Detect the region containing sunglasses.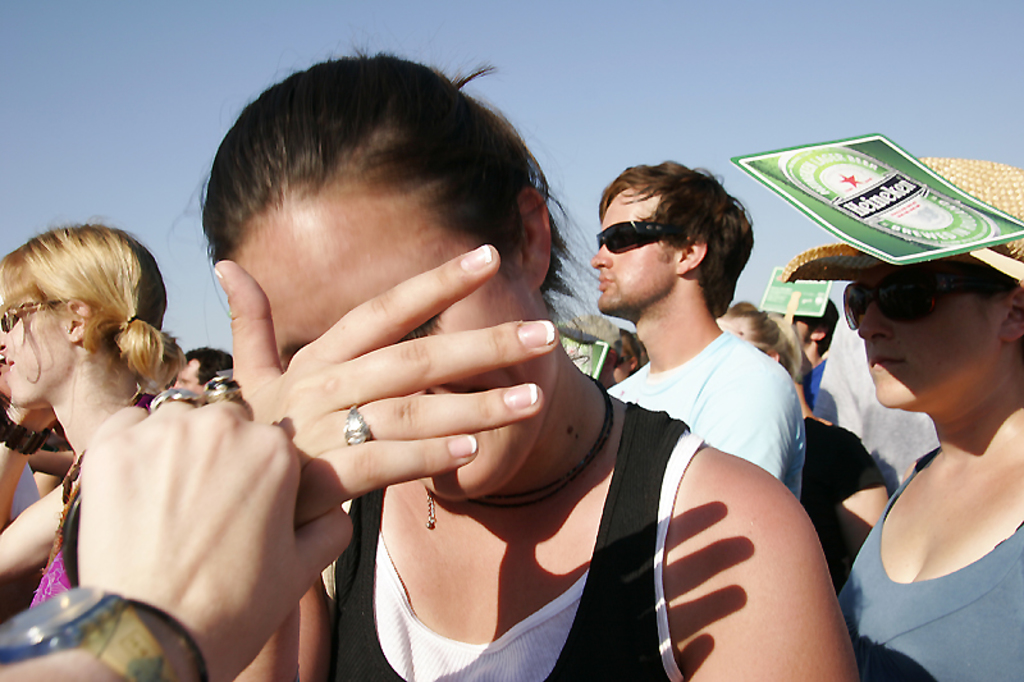
<region>0, 303, 59, 330</region>.
